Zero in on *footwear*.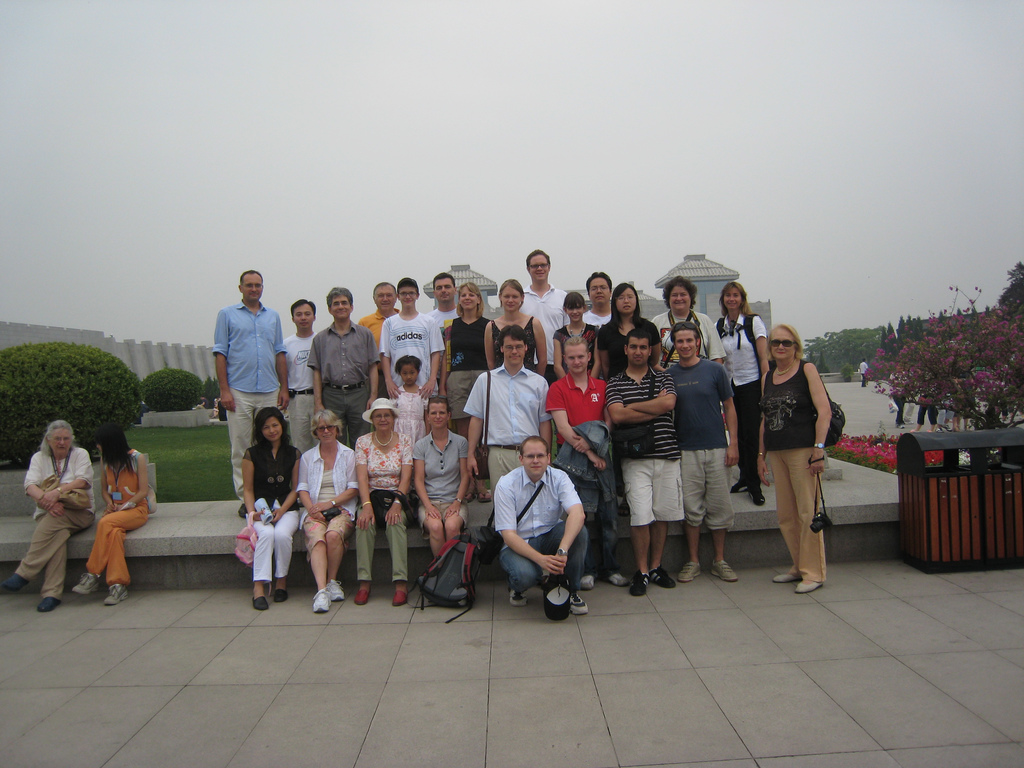
Zeroed in: (x1=650, y1=564, x2=680, y2=589).
